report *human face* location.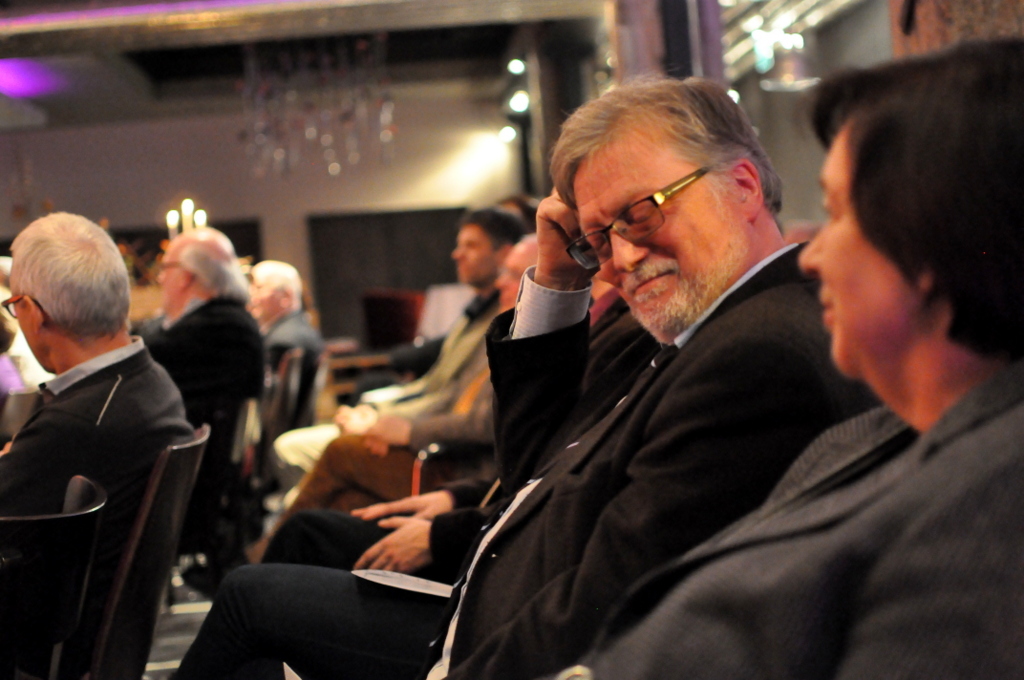
Report: left=501, top=245, right=541, bottom=308.
